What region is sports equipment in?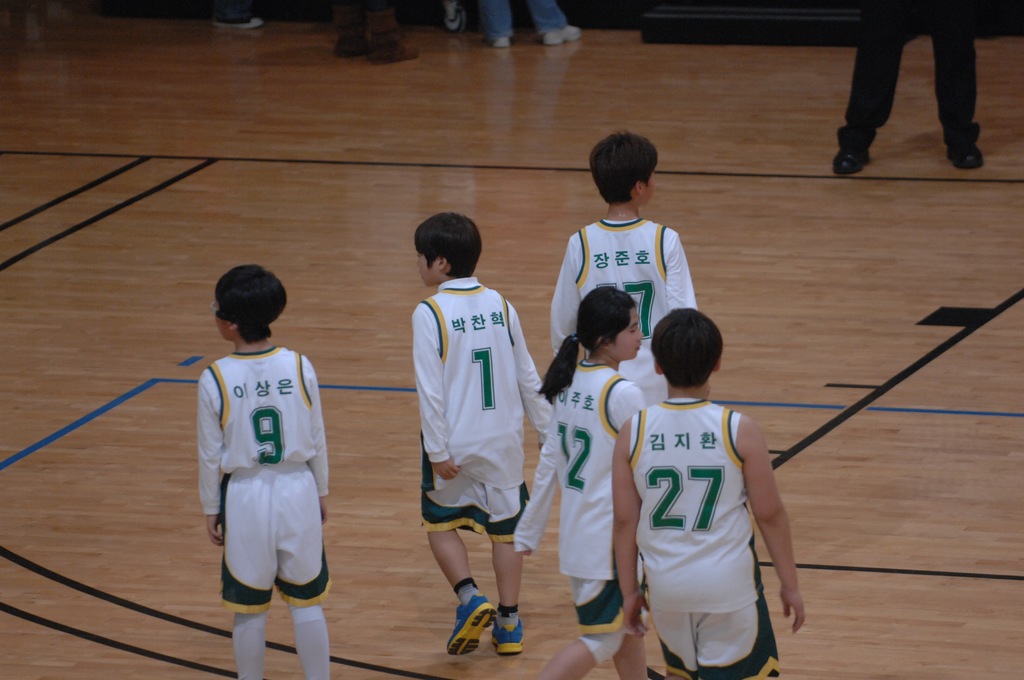
l=443, t=590, r=499, b=659.
